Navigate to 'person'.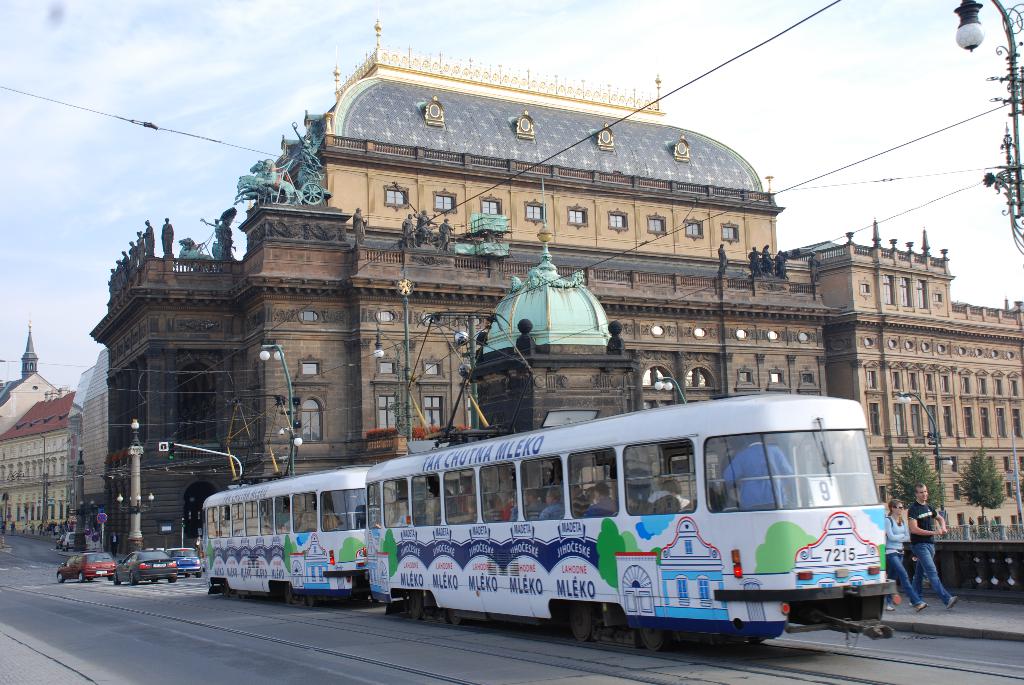
Navigation target: left=906, top=480, right=959, bottom=606.
